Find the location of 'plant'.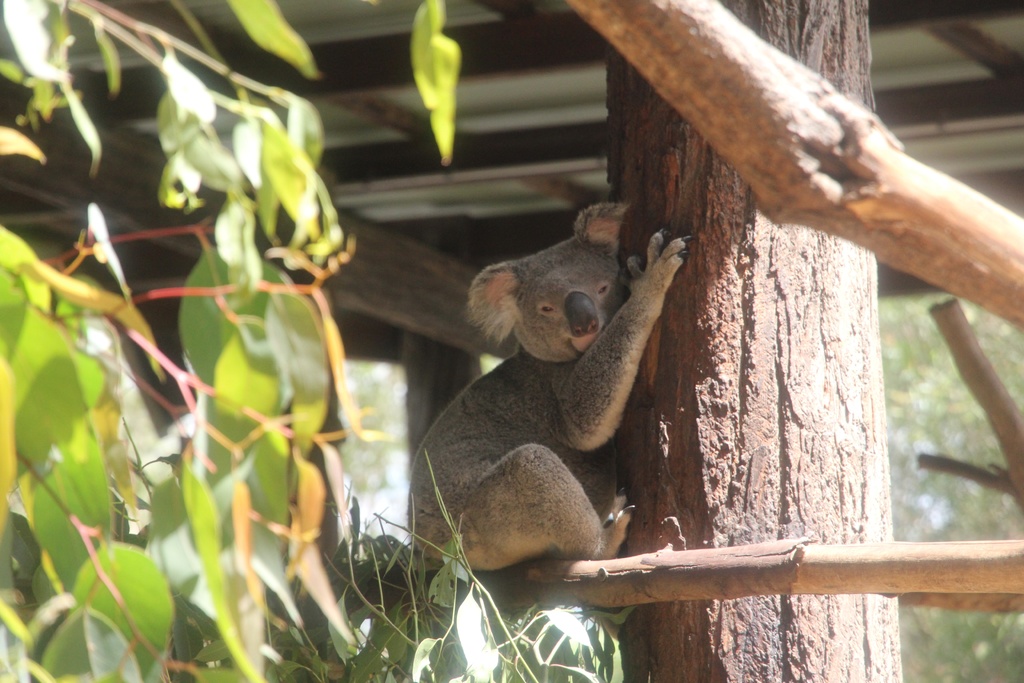
Location: crop(0, 0, 756, 682).
